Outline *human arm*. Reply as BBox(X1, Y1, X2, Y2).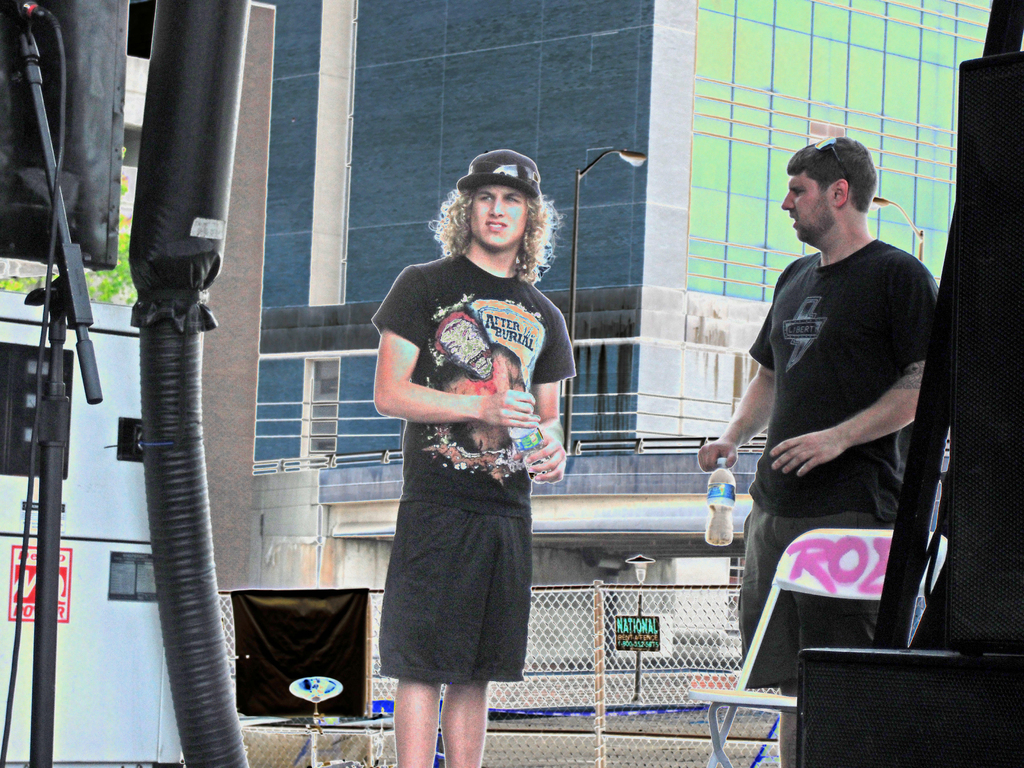
BBox(765, 262, 943, 479).
